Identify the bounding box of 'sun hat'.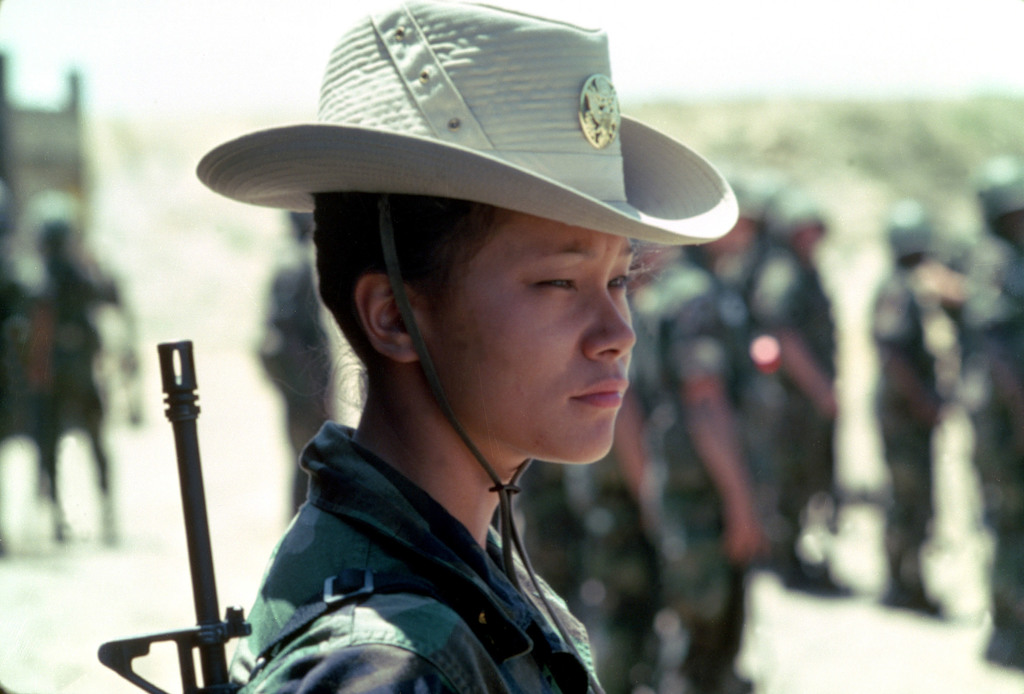
<region>192, 0, 746, 266</region>.
